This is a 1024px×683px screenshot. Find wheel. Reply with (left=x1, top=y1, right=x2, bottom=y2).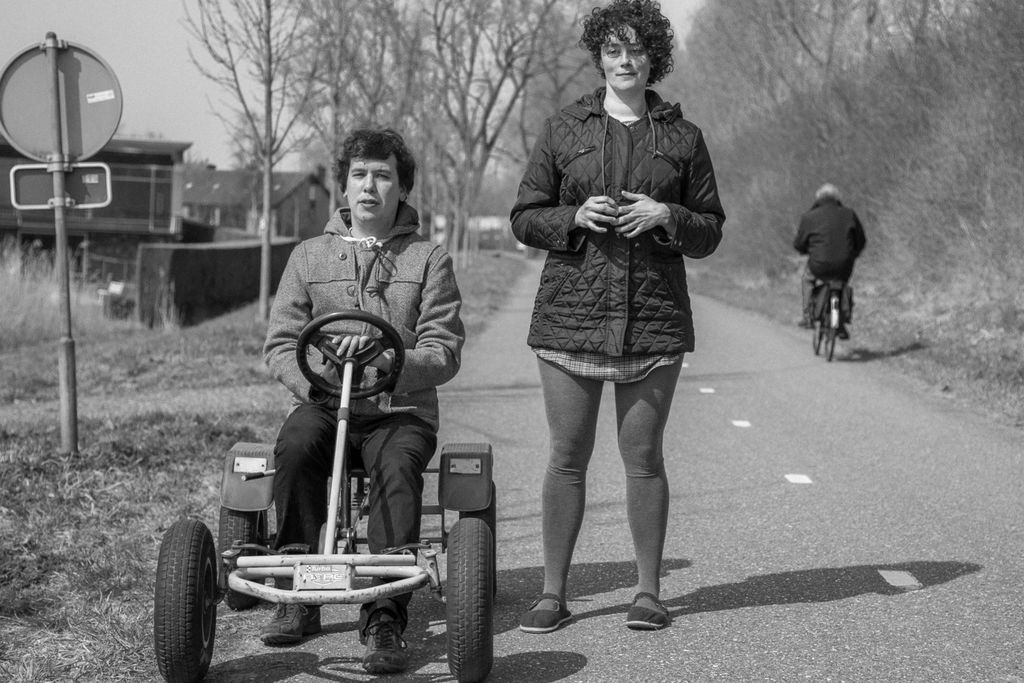
(left=218, top=511, right=264, bottom=609).
